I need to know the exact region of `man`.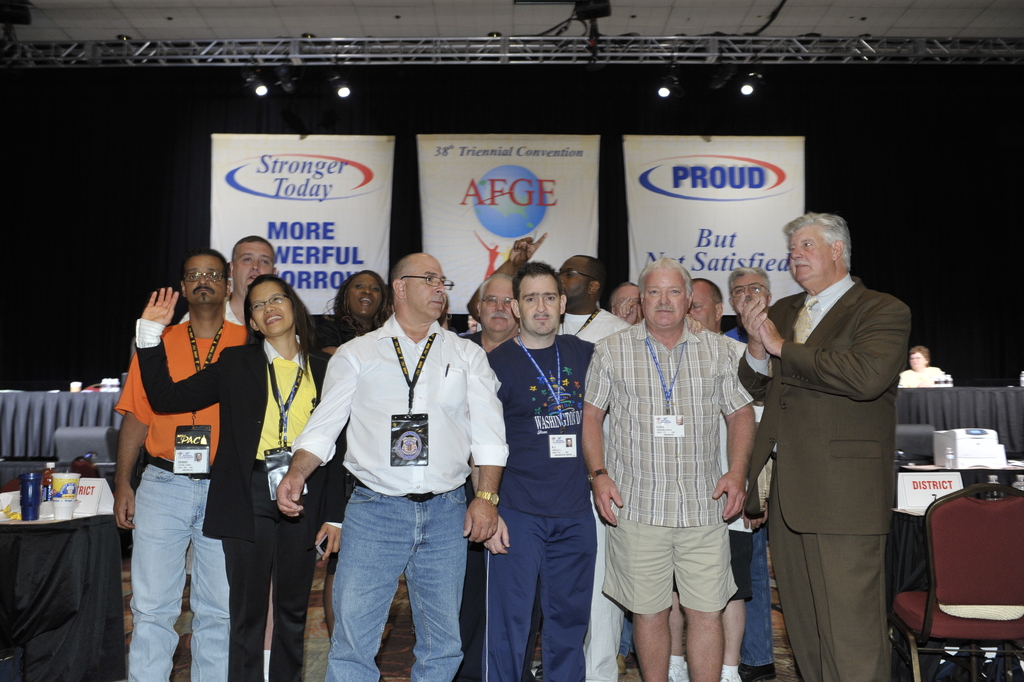
Region: x1=179 y1=234 x2=302 y2=681.
